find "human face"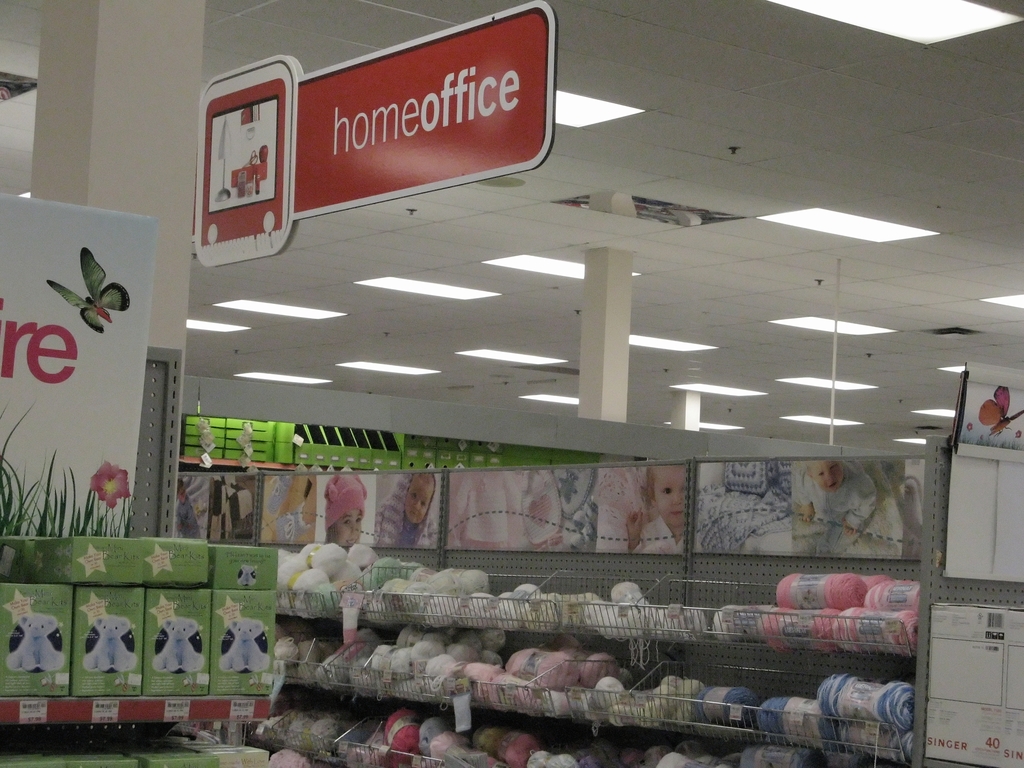
left=656, top=463, right=687, bottom=525
